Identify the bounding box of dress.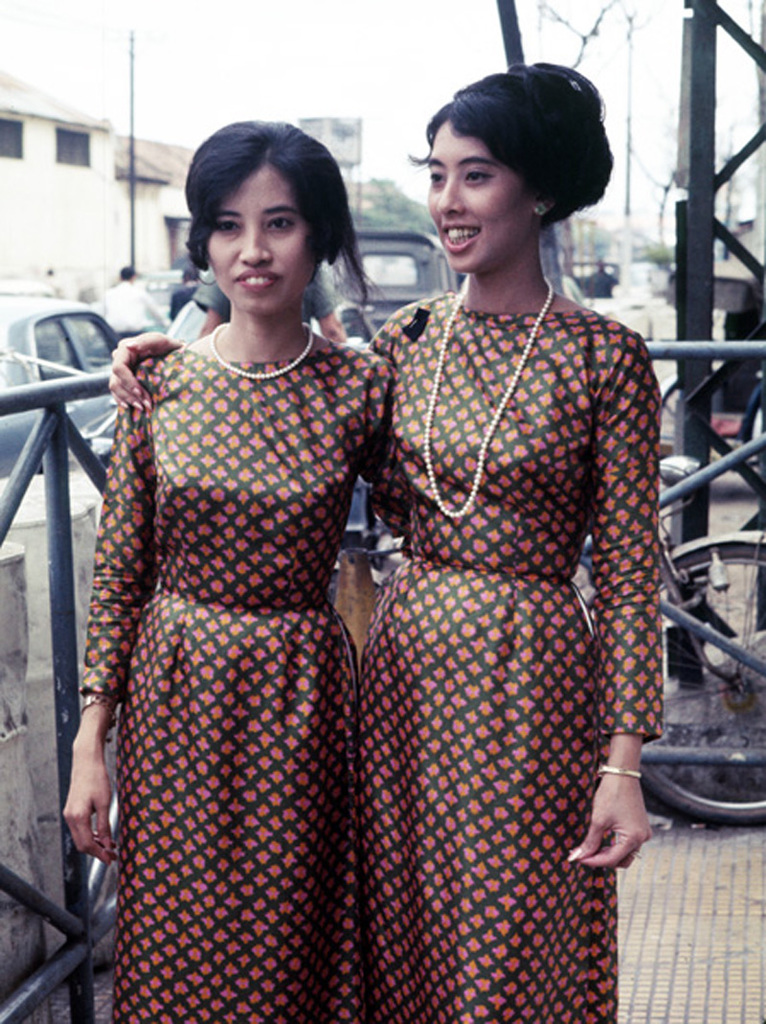
locate(357, 292, 660, 1023).
